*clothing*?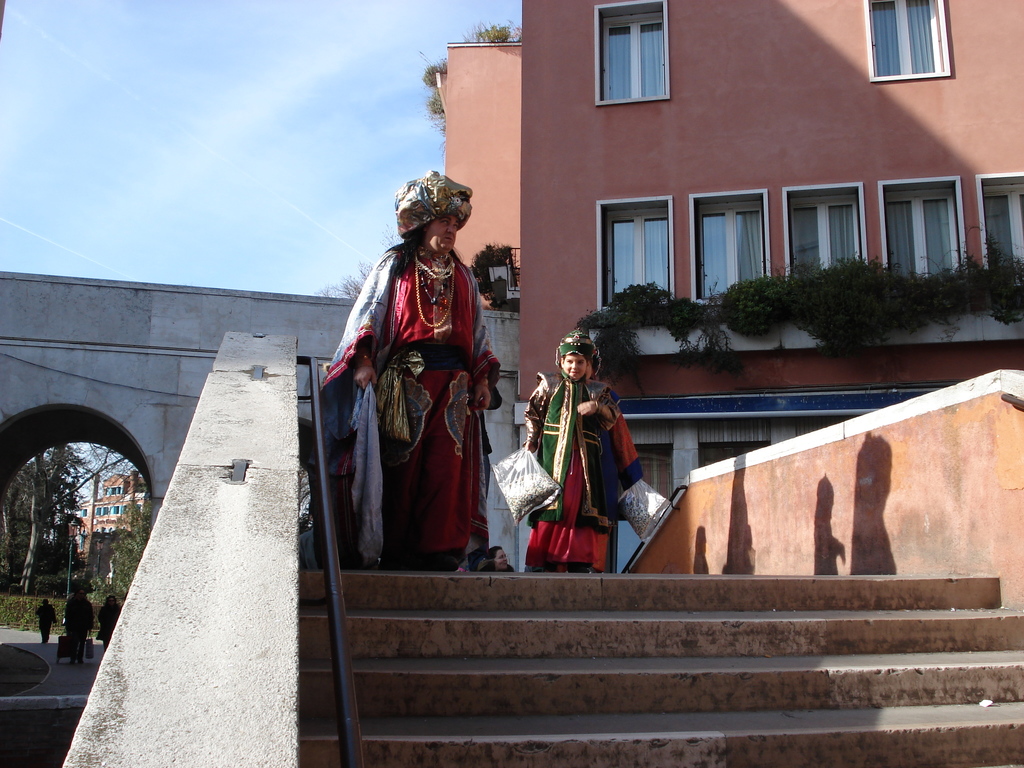
65,595,91,651
